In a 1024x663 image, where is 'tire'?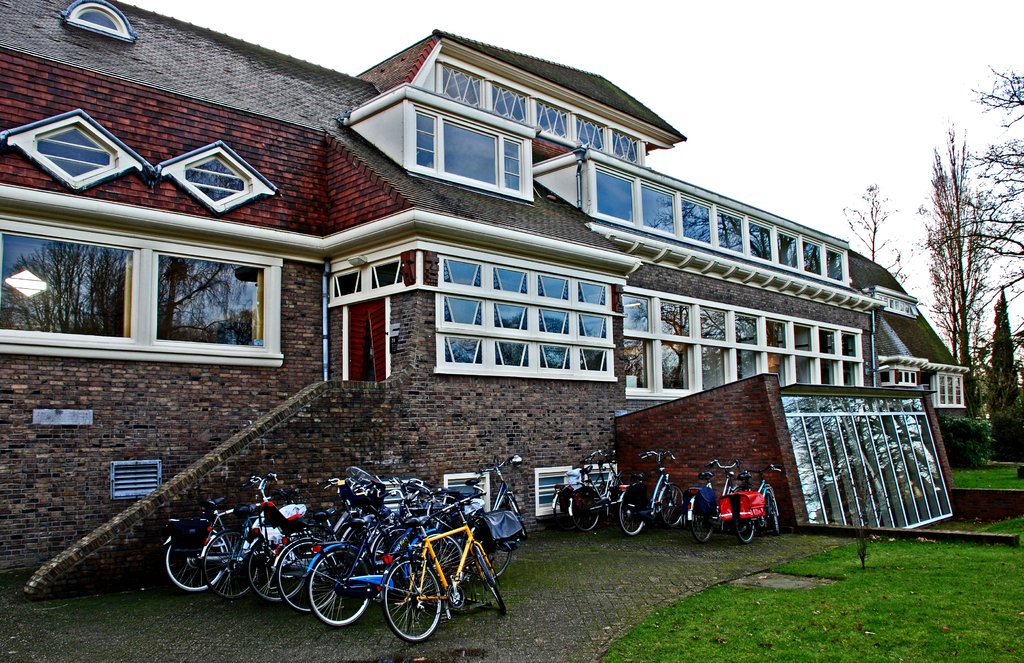
276, 541, 335, 611.
